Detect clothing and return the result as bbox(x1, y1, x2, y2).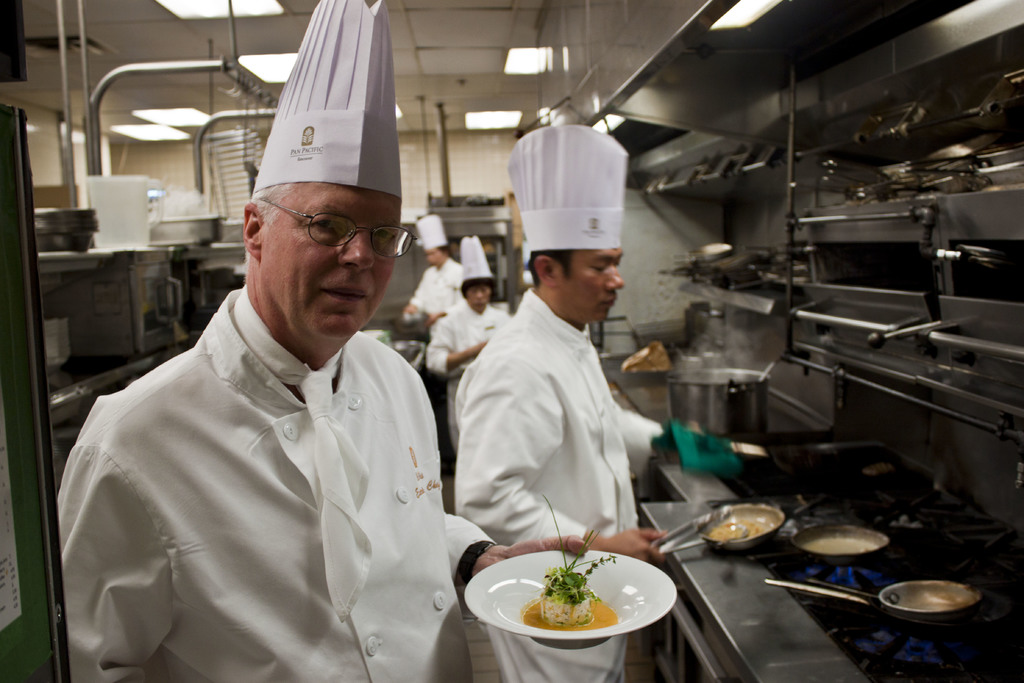
bbox(408, 258, 461, 320).
